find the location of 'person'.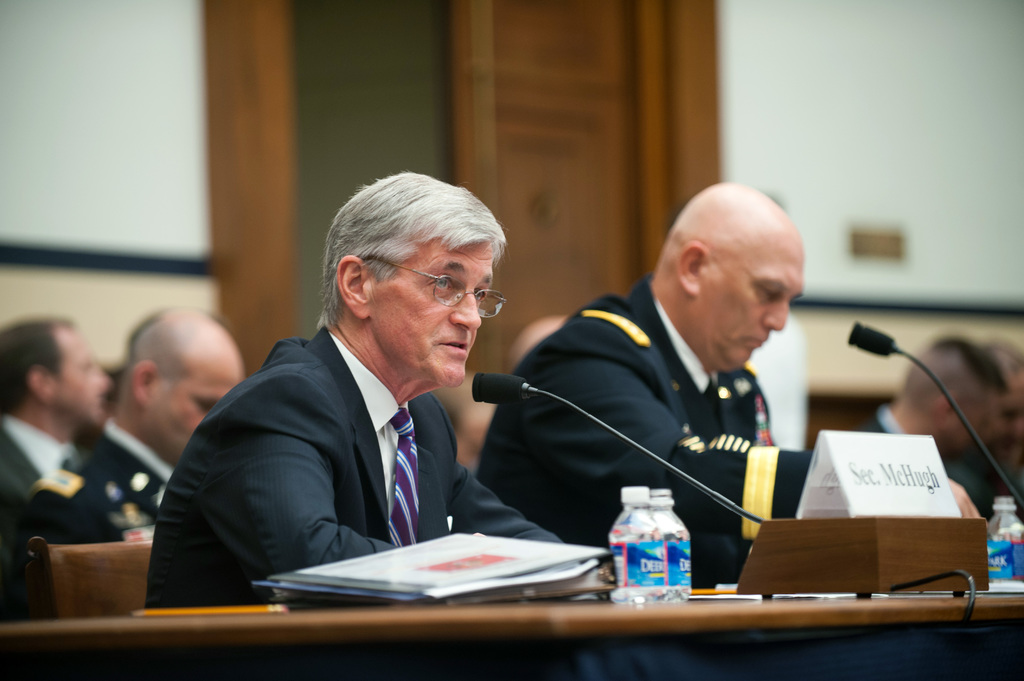
Location: region(517, 148, 845, 615).
